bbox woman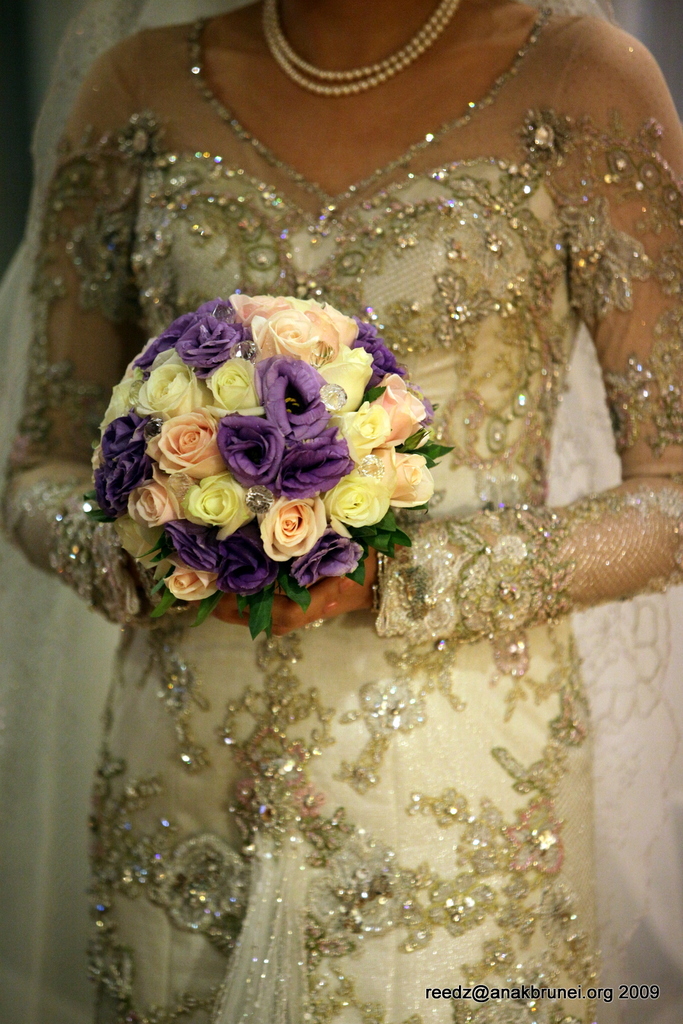
<box>0,0,682,1023</box>
